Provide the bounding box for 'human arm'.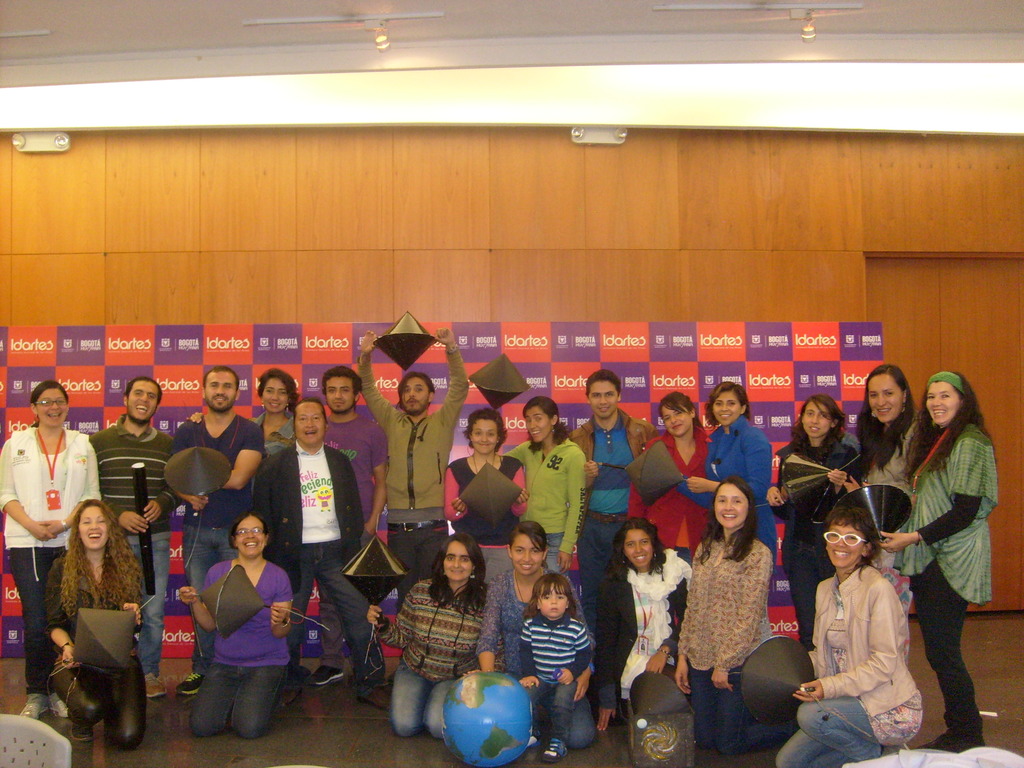
550 440 591 576.
